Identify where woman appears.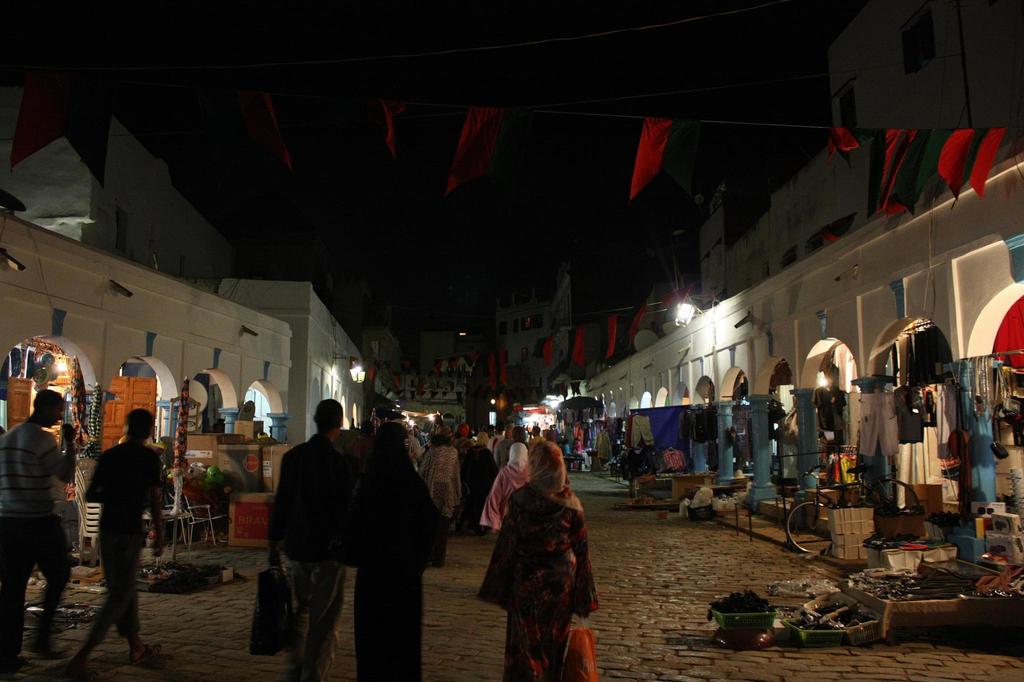
Appears at 421 436 461 528.
